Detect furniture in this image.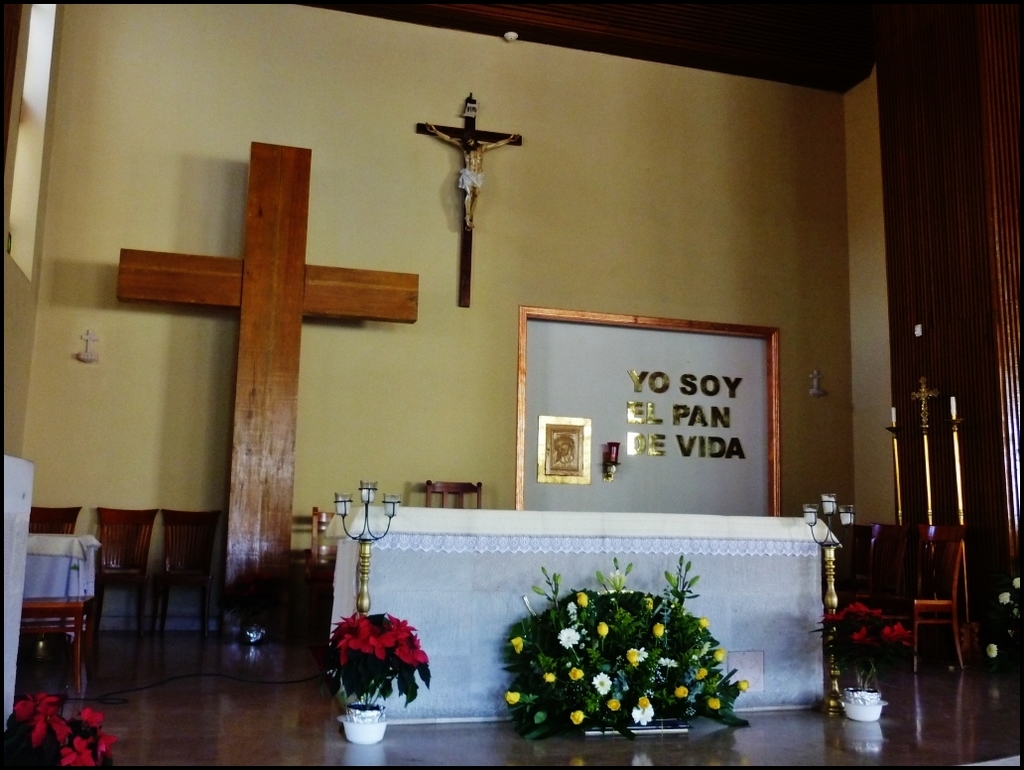
Detection: Rect(156, 506, 223, 637).
